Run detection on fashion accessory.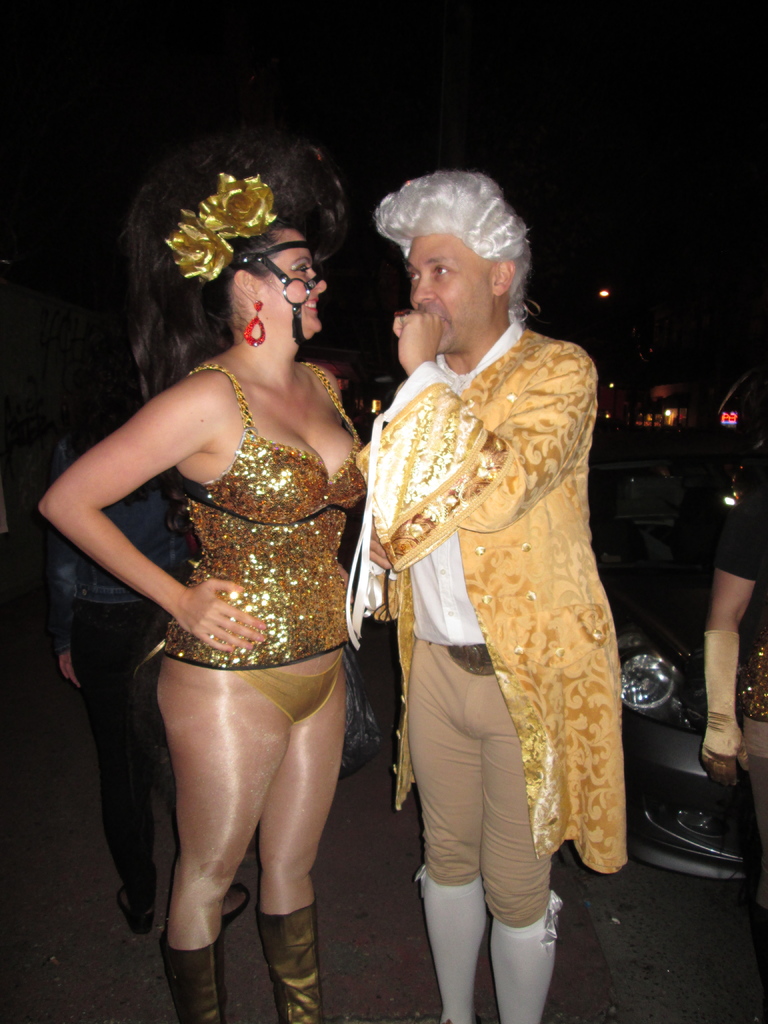
Result: [417,860,487,1023].
